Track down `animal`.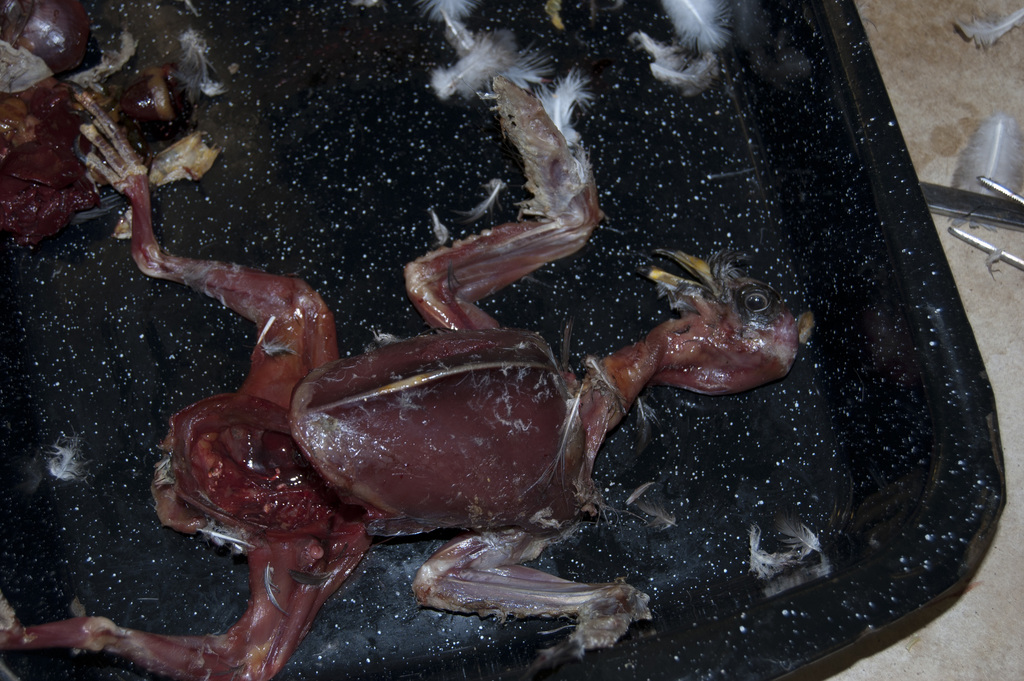
Tracked to l=0, t=68, r=819, b=680.
